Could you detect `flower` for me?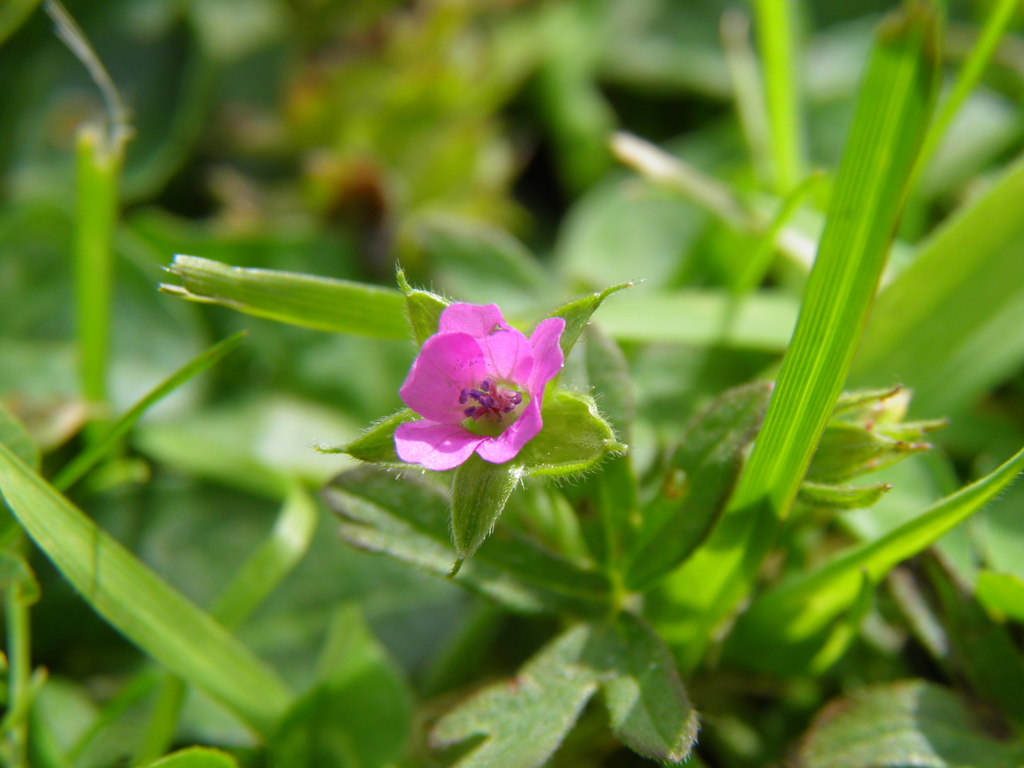
Detection result: (x1=372, y1=292, x2=591, y2=484).
